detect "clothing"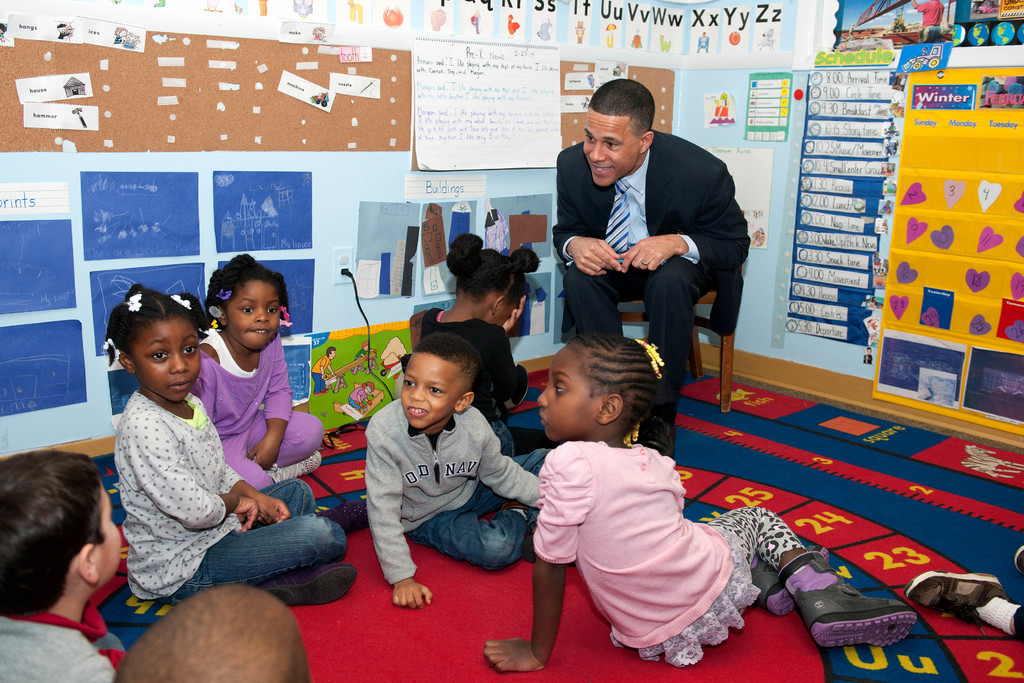
pyautogui.locateOnScreen(364, 395, 543, 585)
